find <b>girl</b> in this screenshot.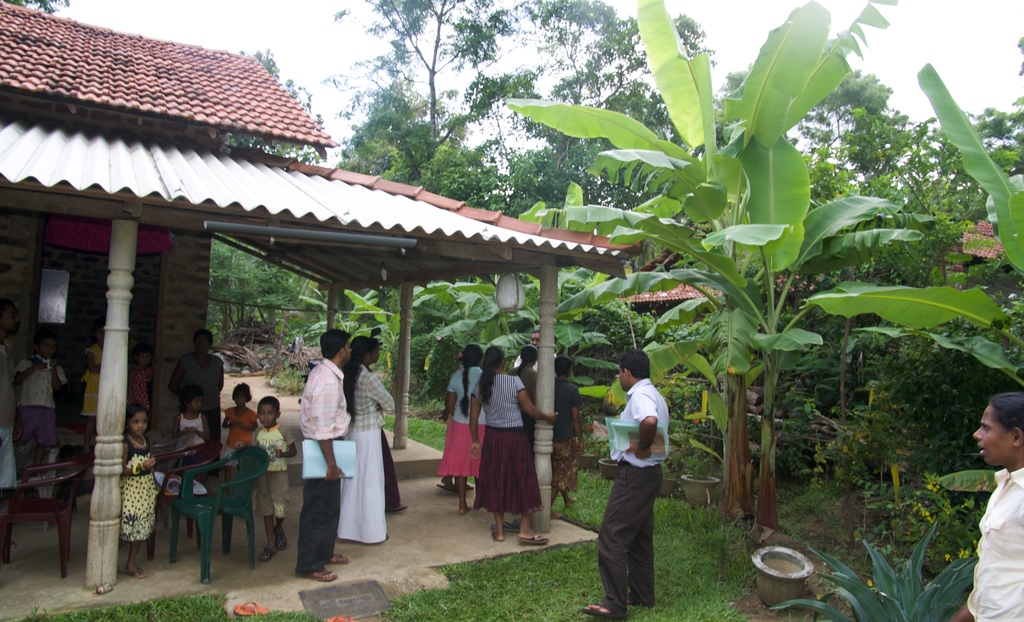
The bounding box for <b>girl</b> is x1=172, y1=383, x2=212, y2=480.
